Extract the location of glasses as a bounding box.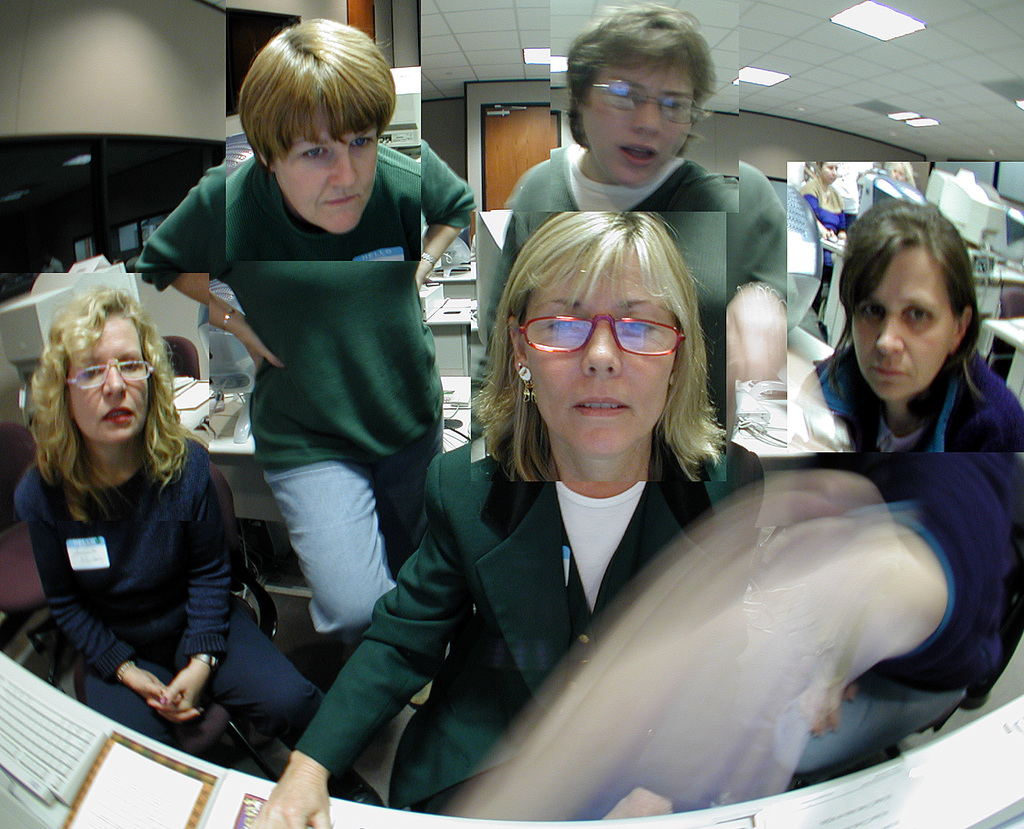
57/355/155/406.
